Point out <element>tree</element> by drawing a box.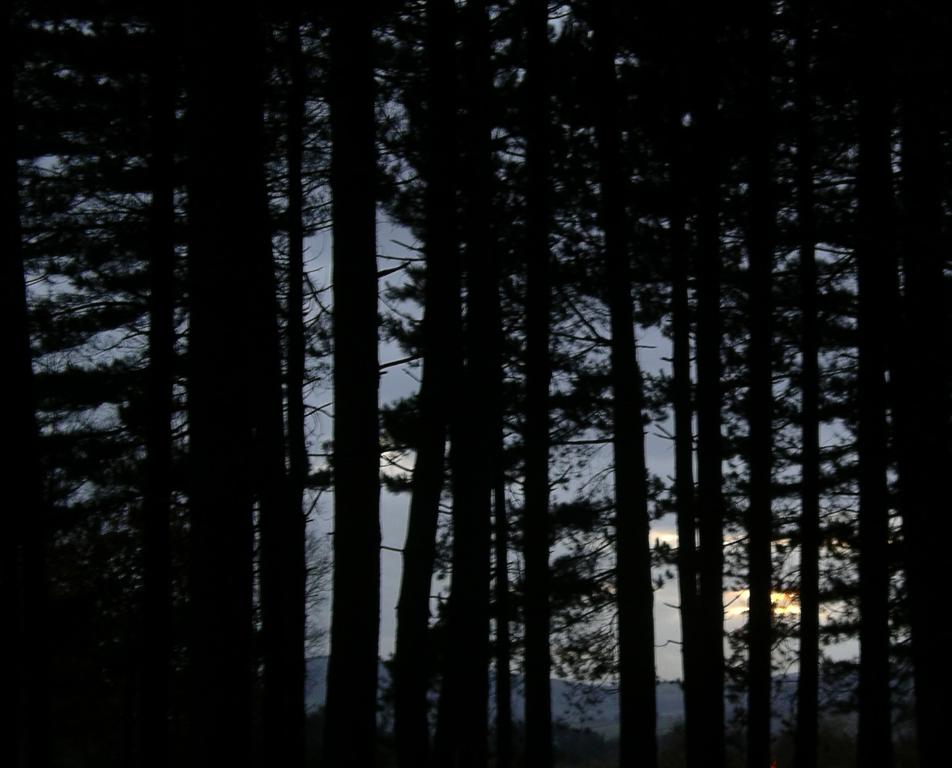
select_region(293, 0, 386, 761).
